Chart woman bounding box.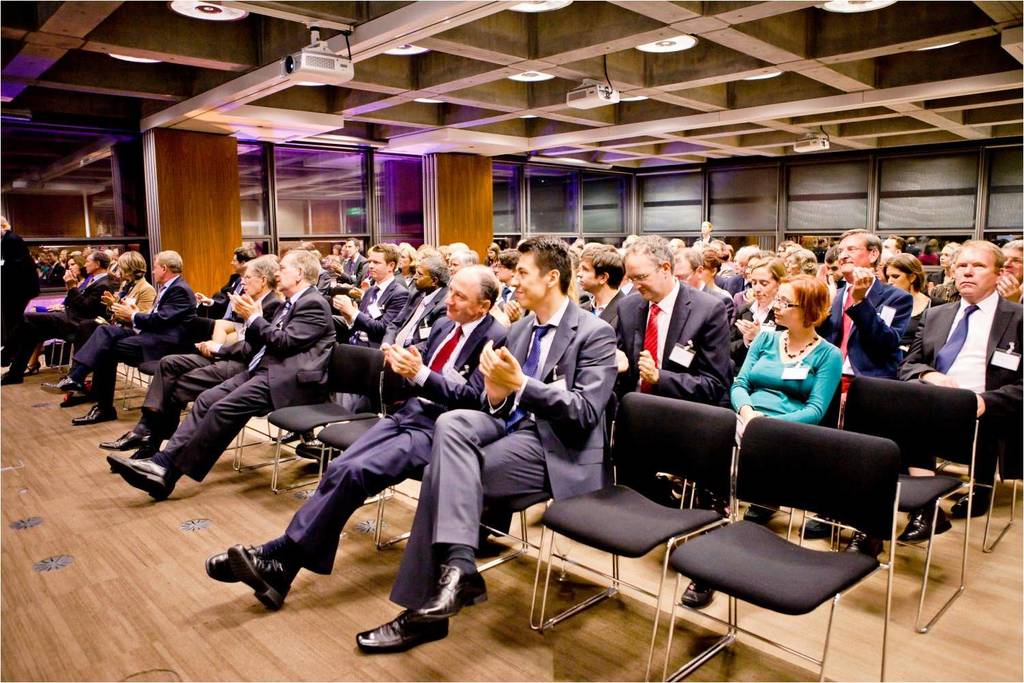
Charted: Rect(729, 257, 791, 388).
